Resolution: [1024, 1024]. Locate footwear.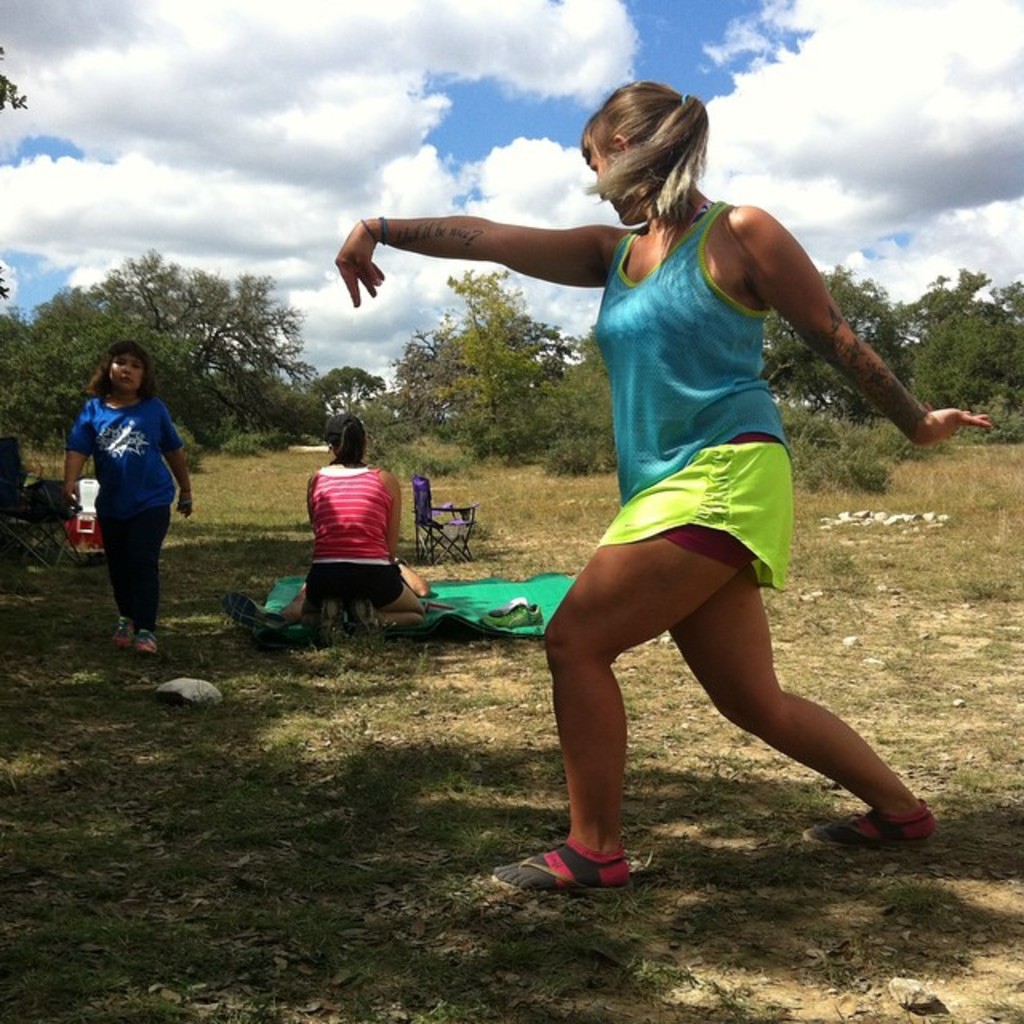
(349, 598, 379, 629).
